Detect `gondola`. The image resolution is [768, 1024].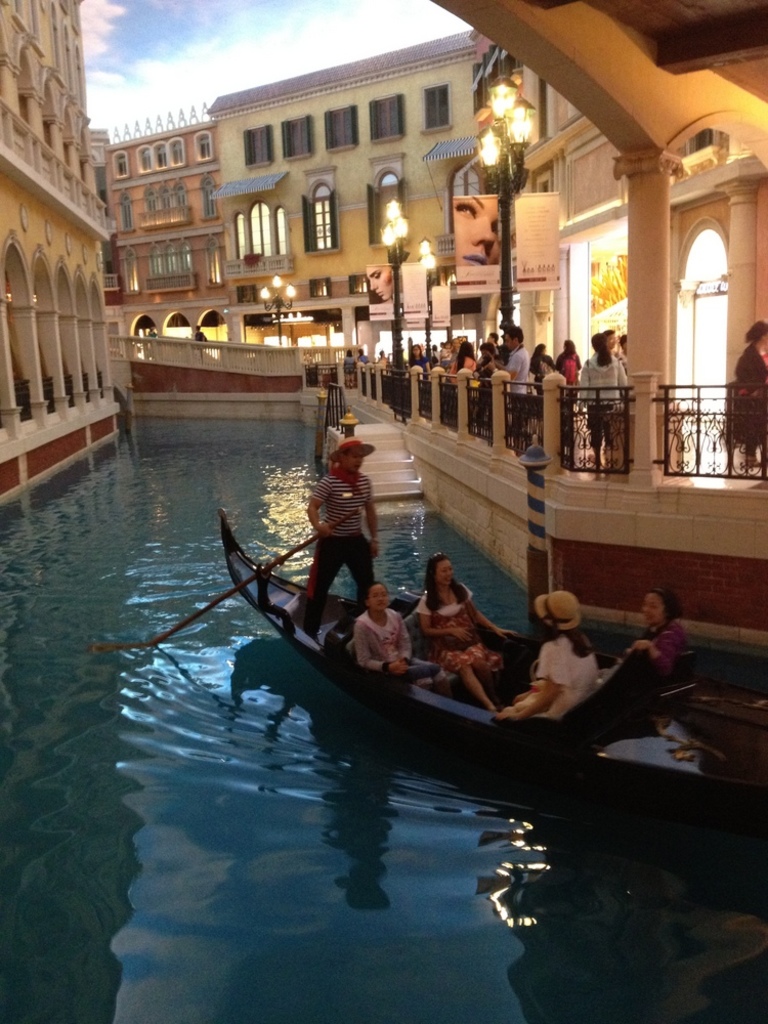
[left=201, top=487, right=767, bottom=892].
